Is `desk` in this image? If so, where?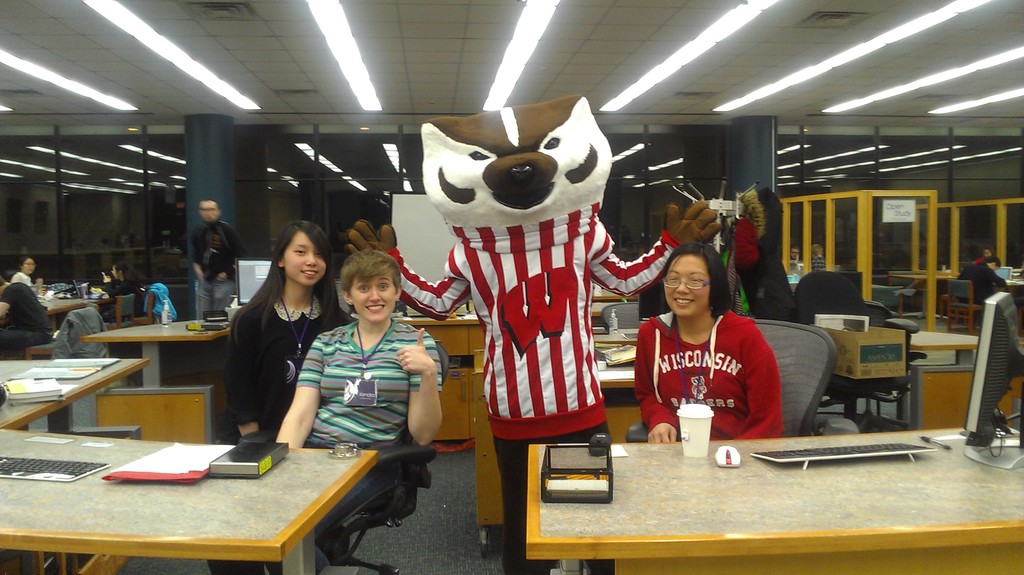
Yes, at 522, 424, 1023, 574.
